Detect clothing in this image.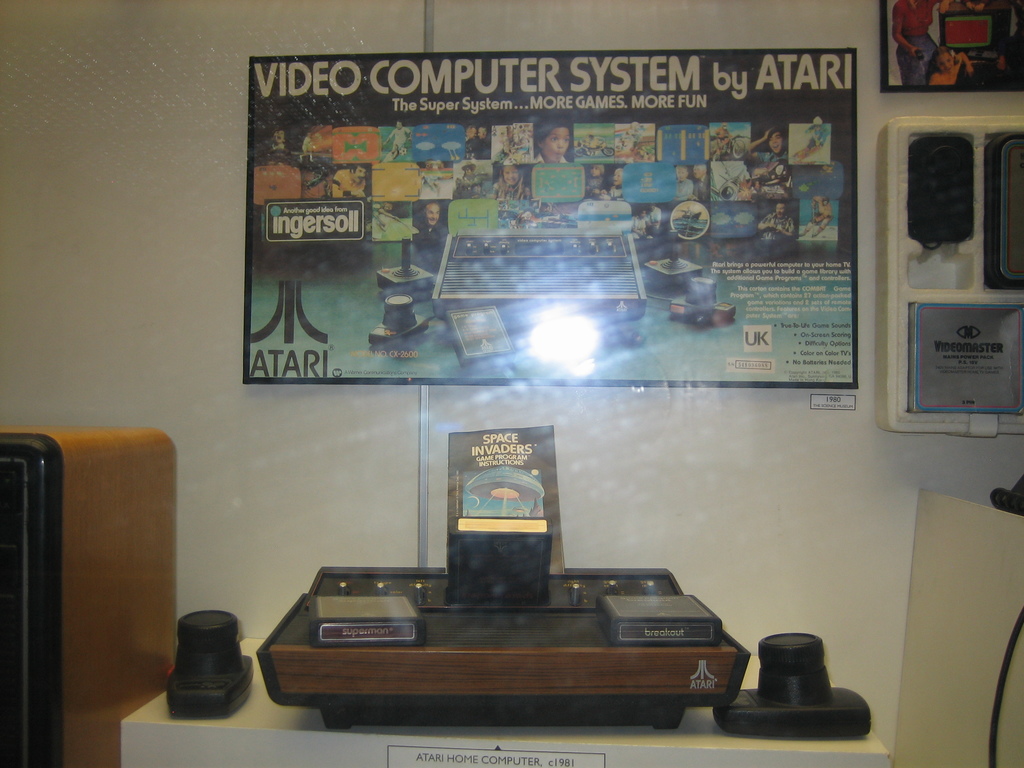
Detection: BBox(330, 166, 367, 195).
